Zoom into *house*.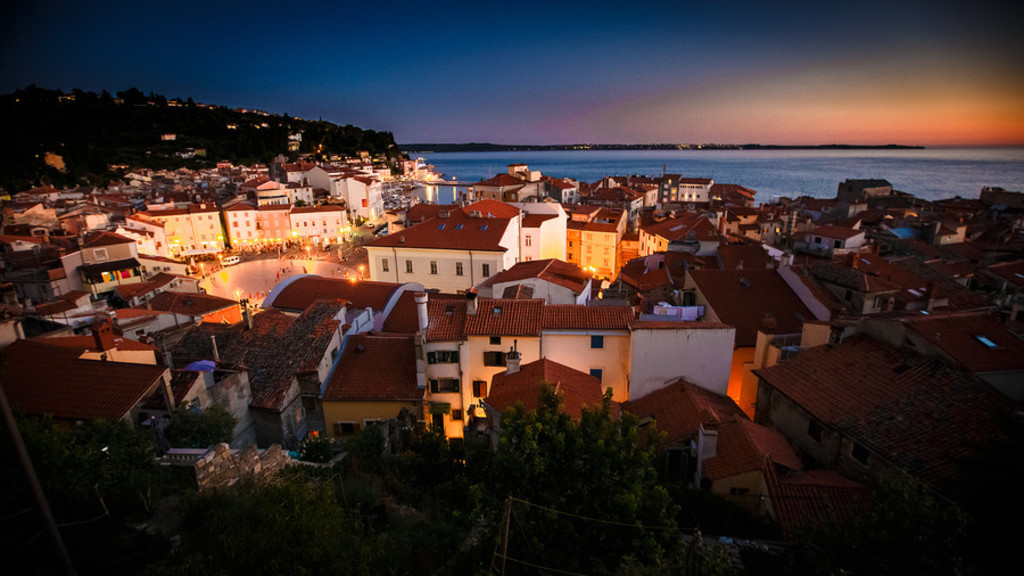
Zoom target: left=321, top=327, right=426, bottom=449.
